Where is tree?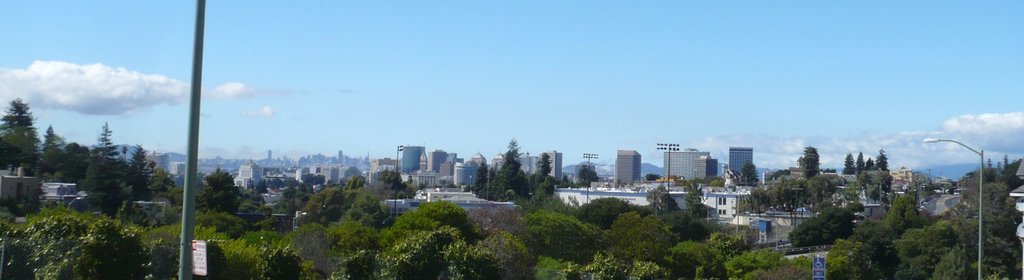
<box>198,166,241,208</box>.
